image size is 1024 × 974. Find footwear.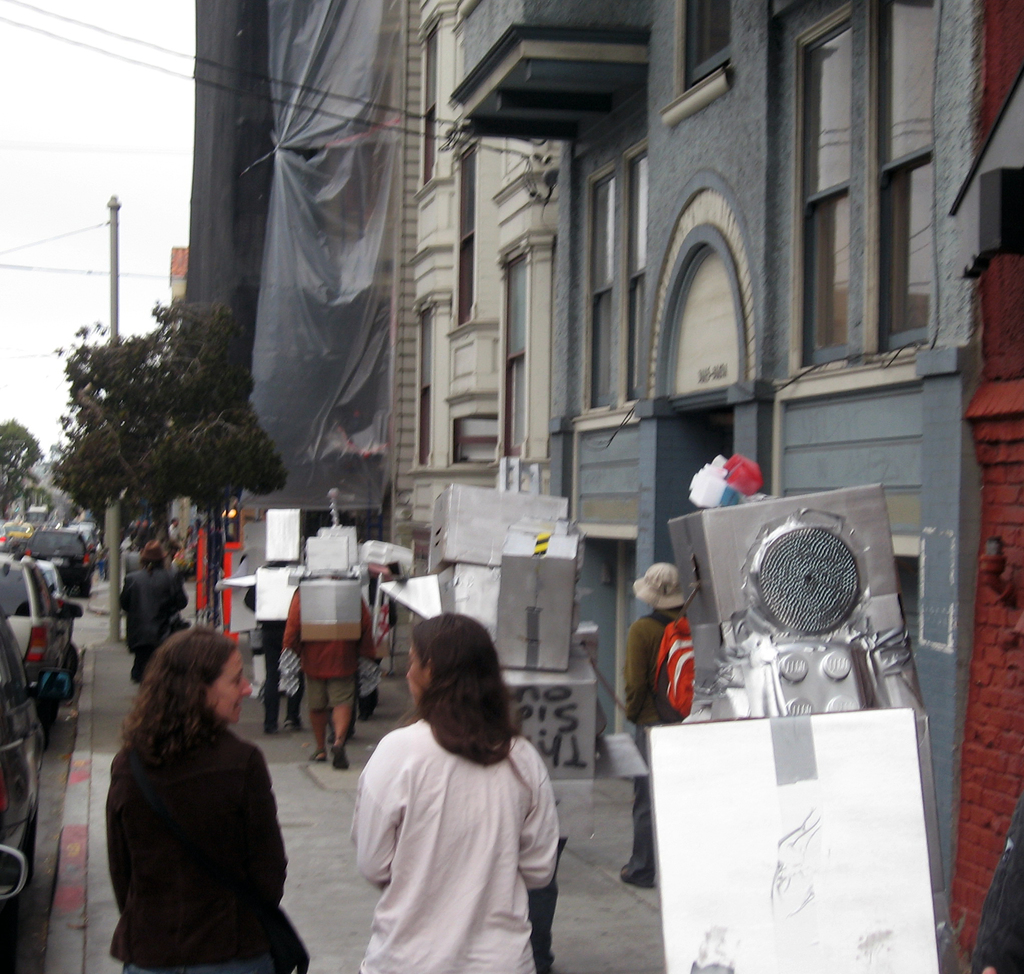
bbox(312, 750, 326, 767).
